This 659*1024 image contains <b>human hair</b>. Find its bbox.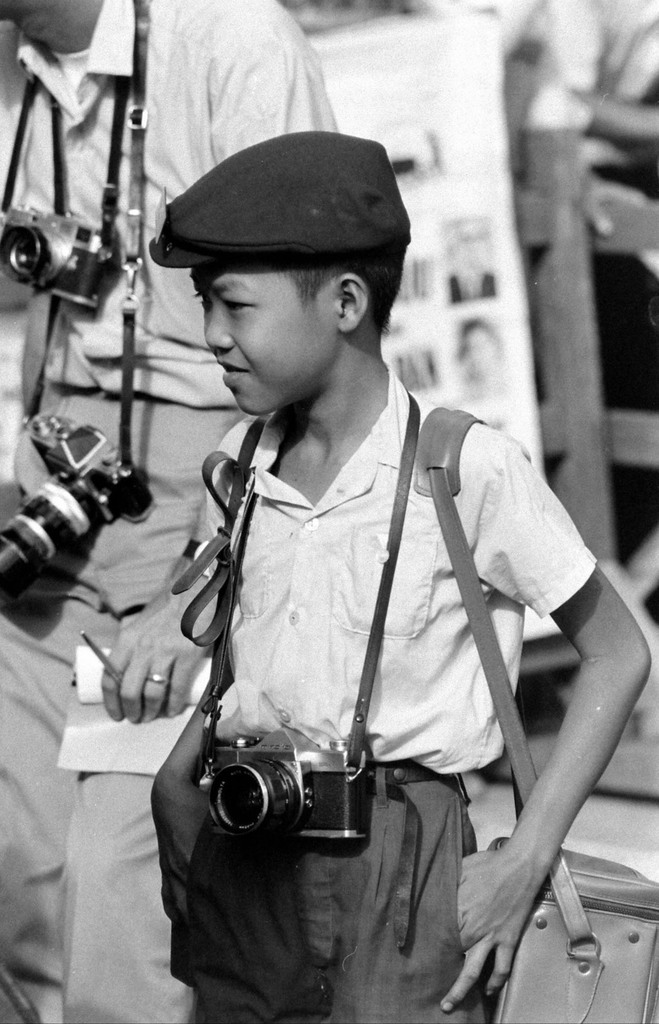
detection(193, 243, 401, 338).
